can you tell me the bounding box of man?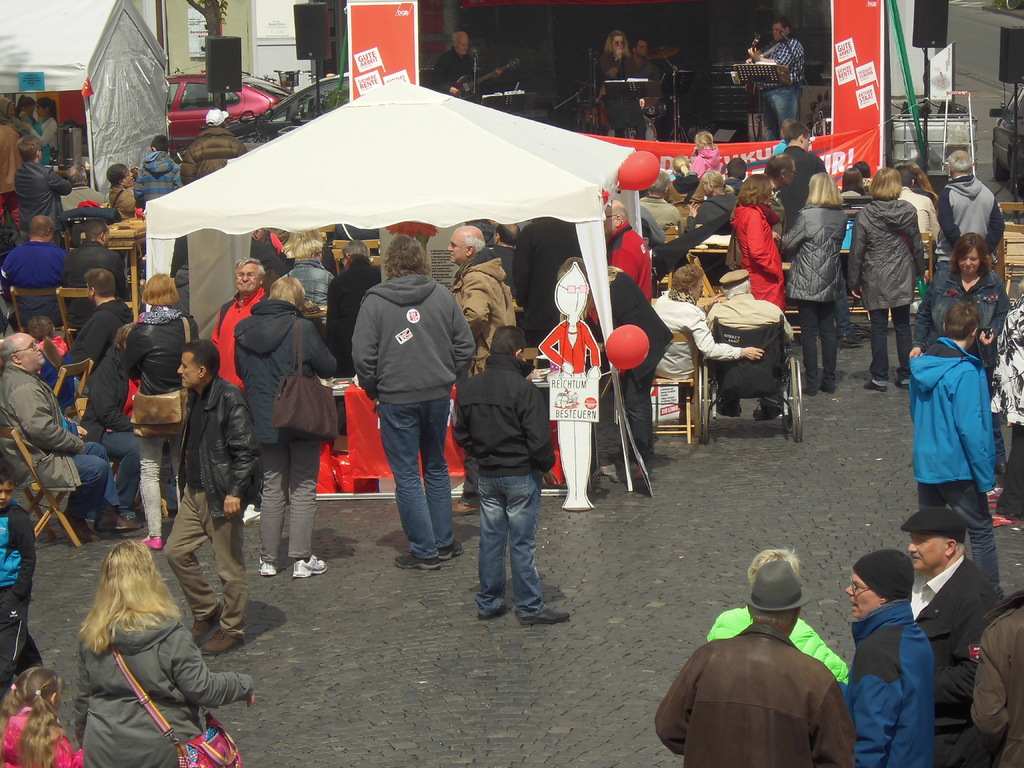
l=904, t=508, r=1001, b=767.
